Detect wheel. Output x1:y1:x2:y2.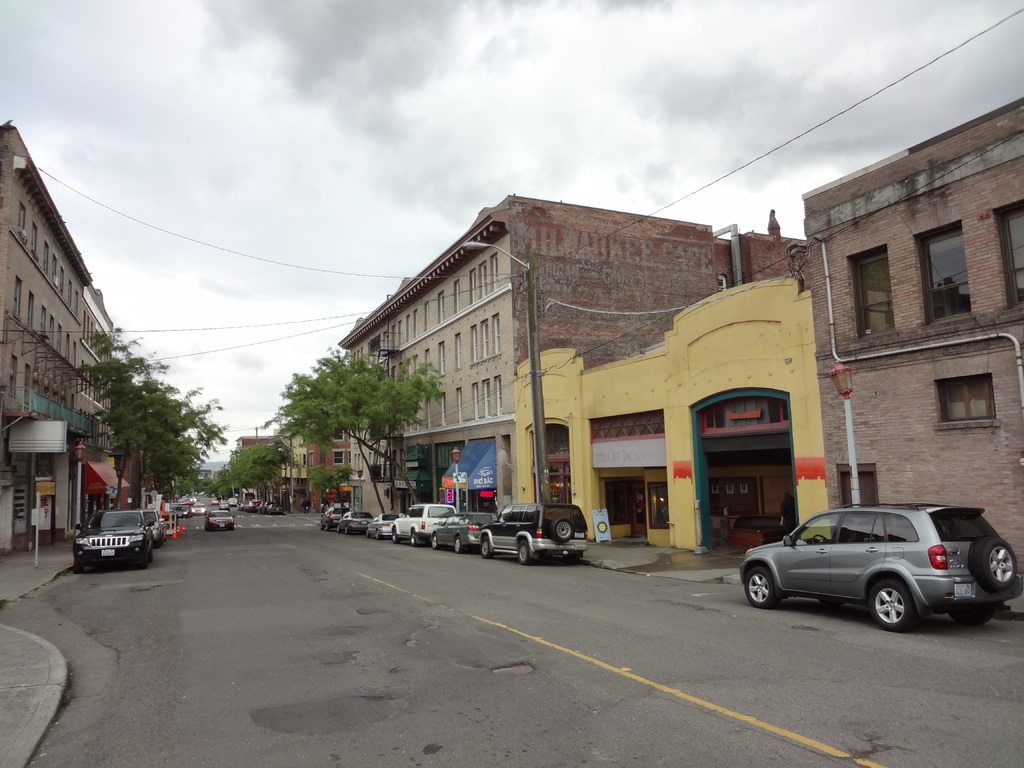
451:536:463:558.
